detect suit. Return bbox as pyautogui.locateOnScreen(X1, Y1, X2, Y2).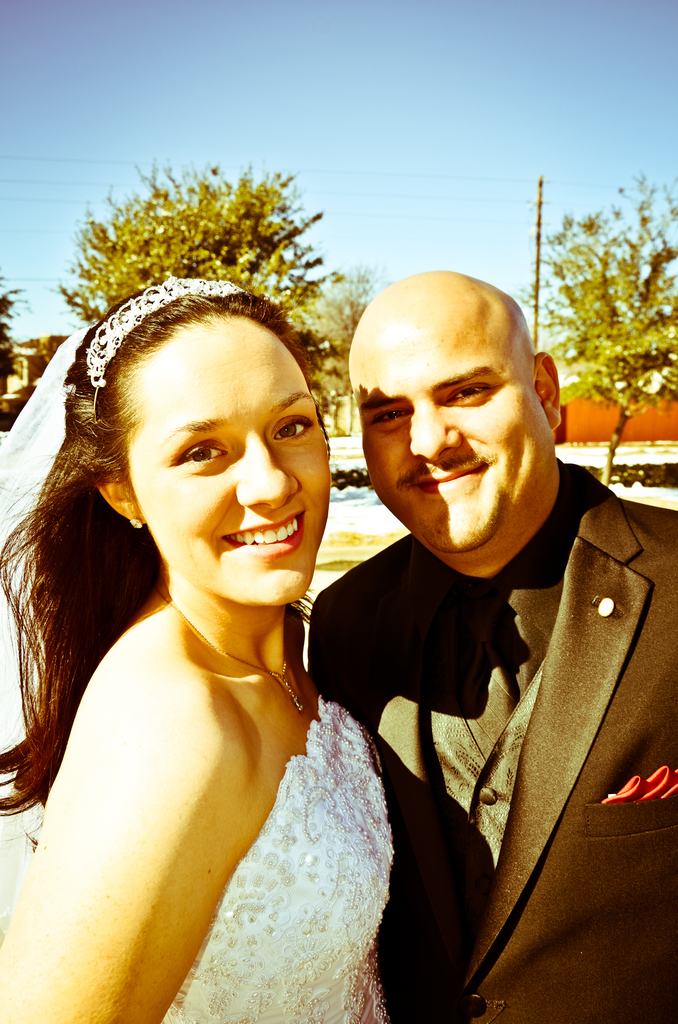
pyautogui.locateOnScreen(310, 464, 677, 1023).
